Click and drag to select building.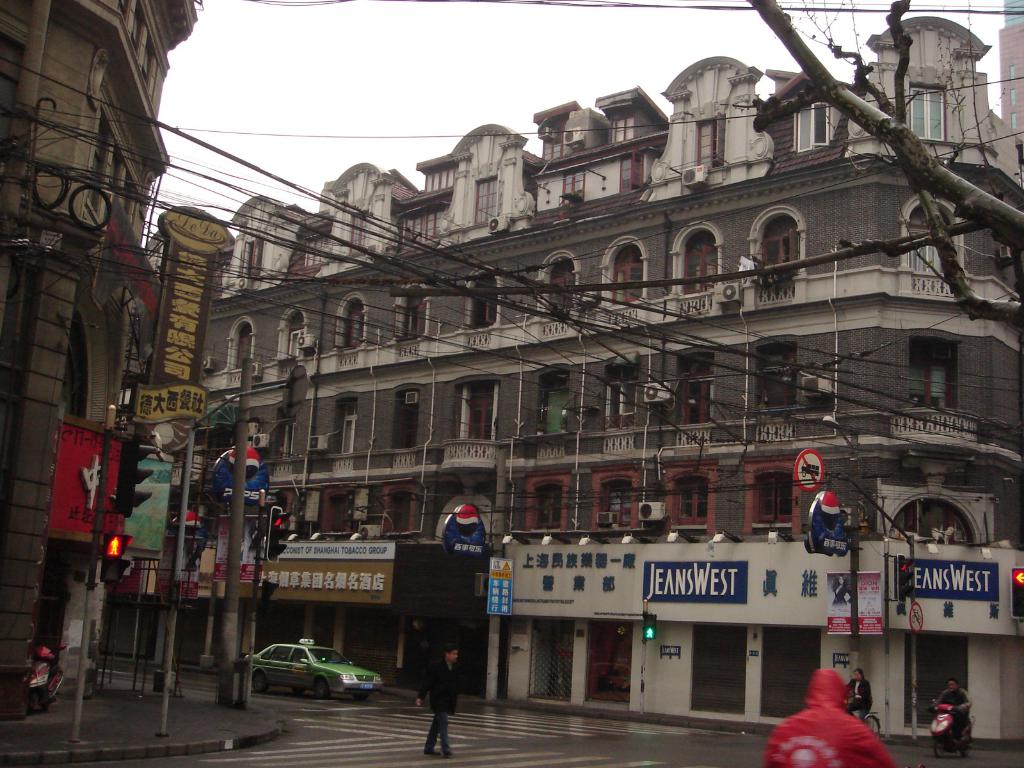
Selection: left=108, top=13, right=1023, bottom=743.
